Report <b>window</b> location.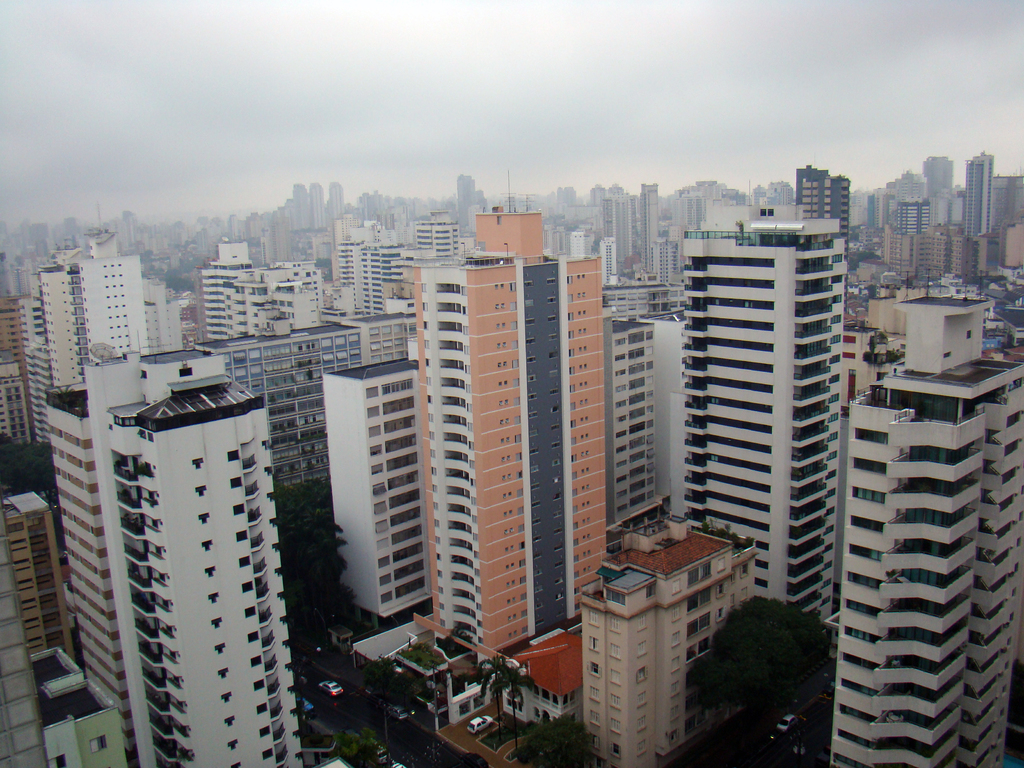
Report: (left=589, top=638, right=599, bottom=650).
